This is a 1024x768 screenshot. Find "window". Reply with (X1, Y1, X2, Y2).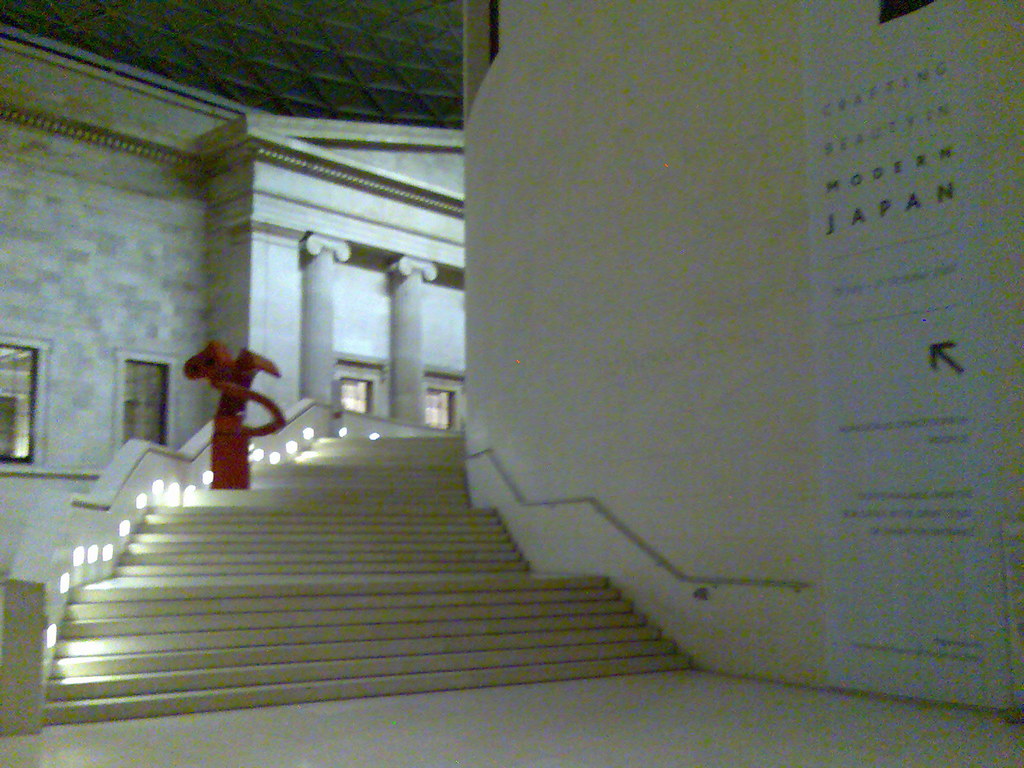
(122, 362, 168, 446).
